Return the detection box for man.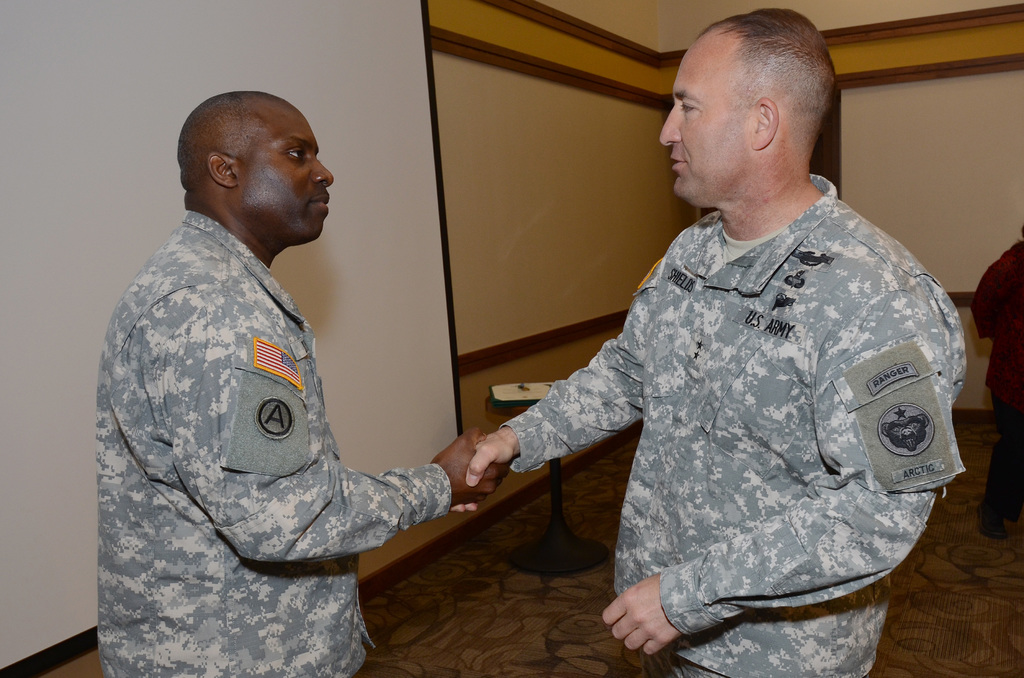
rect(449, 26, 980, 656).
